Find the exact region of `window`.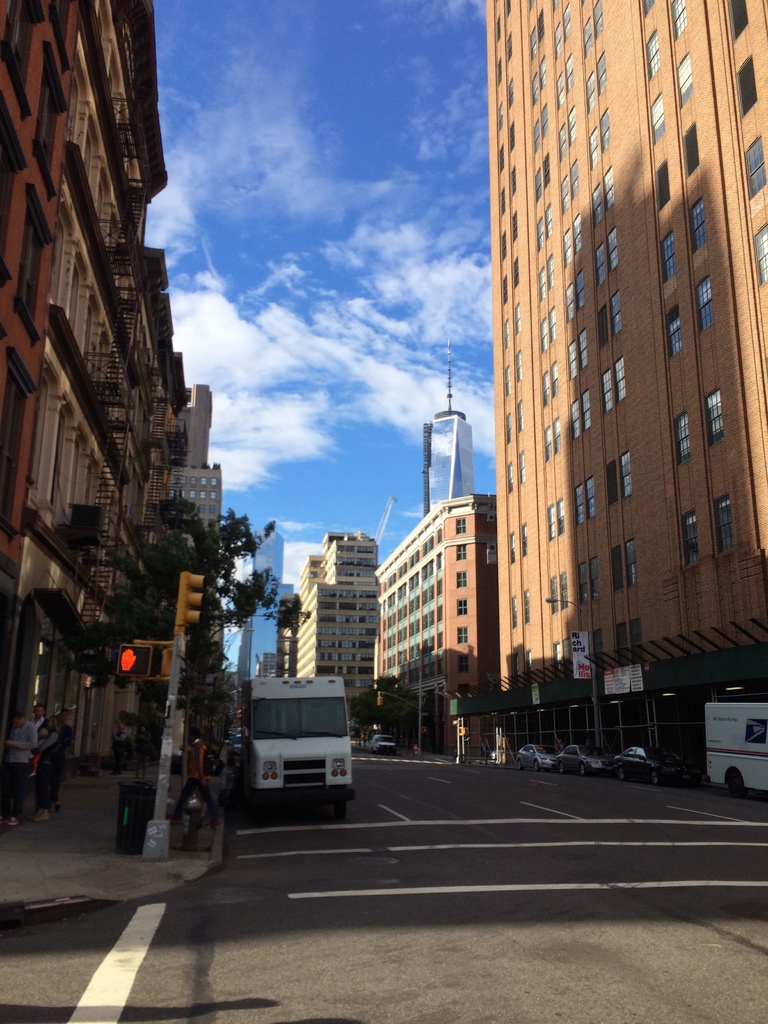
Exact region: 623,539,643,593.
